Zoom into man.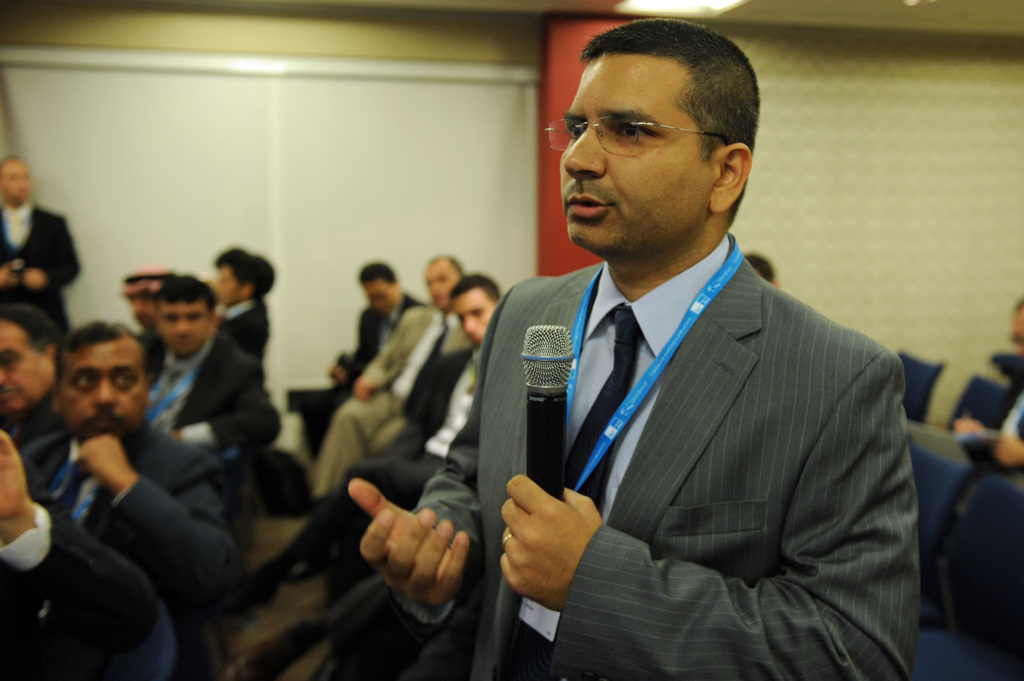
Zoom target: <box>309,272,502,605</box>.
